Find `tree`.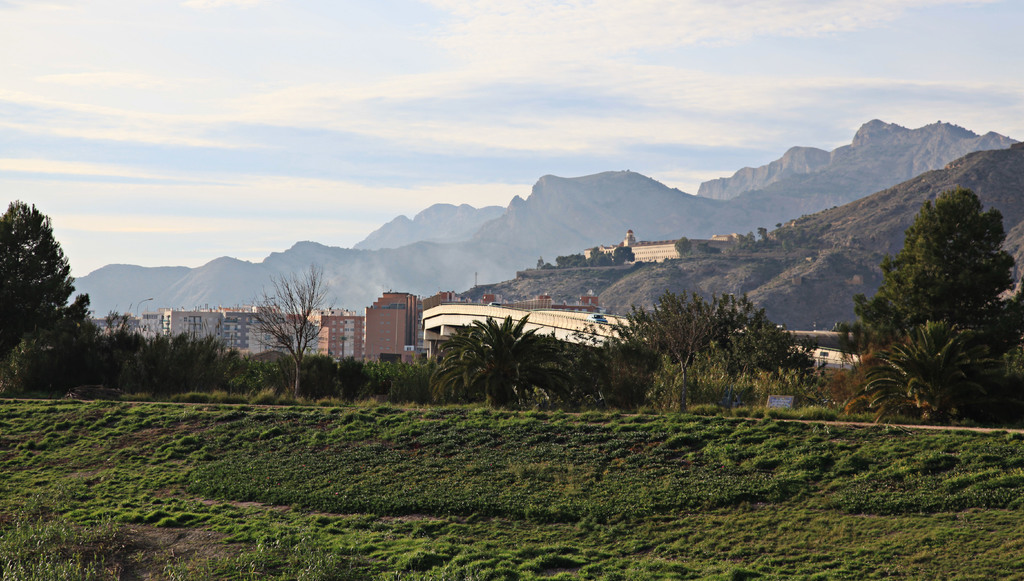
(x1=328, y1=350, x2=362, y2=404).
